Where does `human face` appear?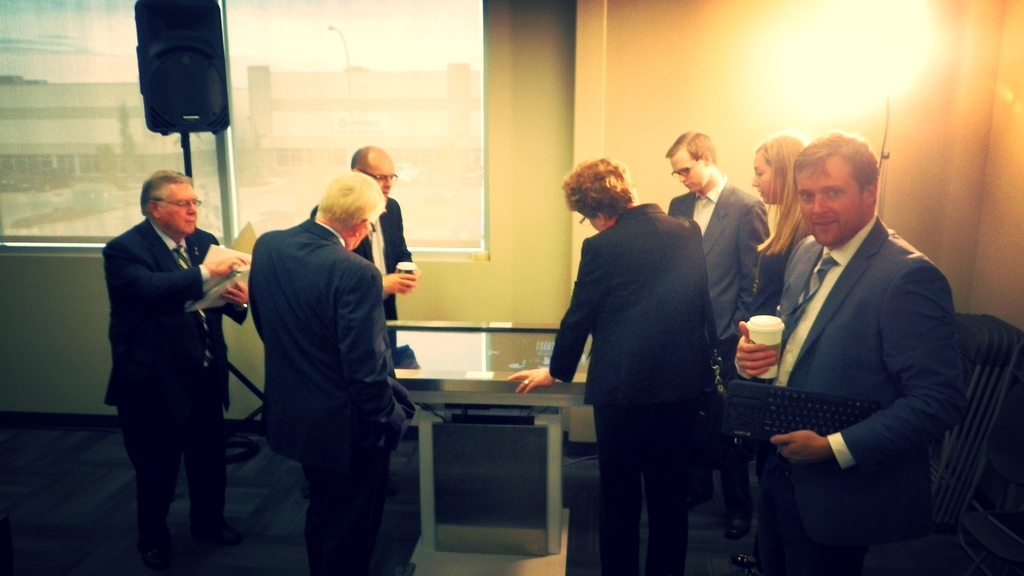
Appears at 796 150 866 248.
